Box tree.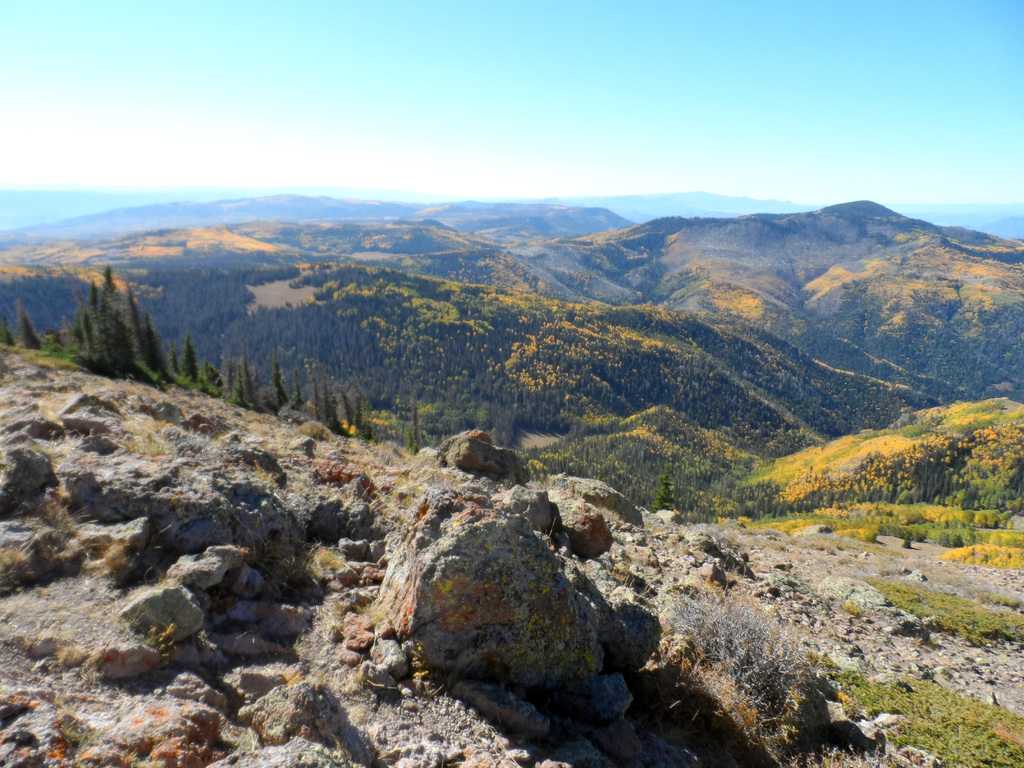
bbox(218, 345, 266, 410).
